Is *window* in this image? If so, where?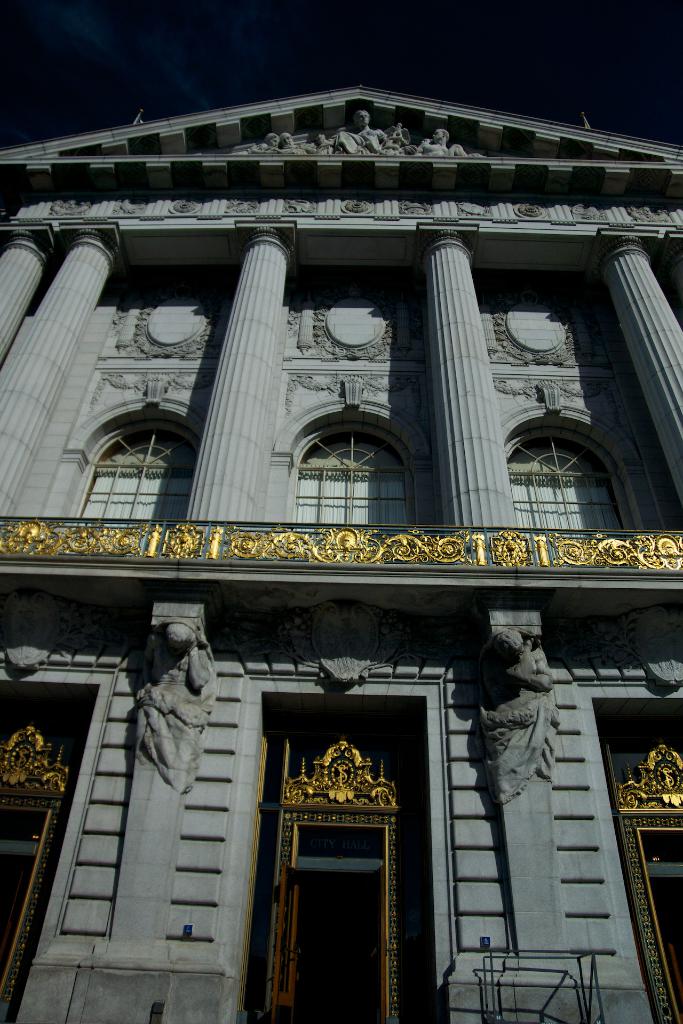
Yes, at [left=297, top=426, right=425, bottom=525].
